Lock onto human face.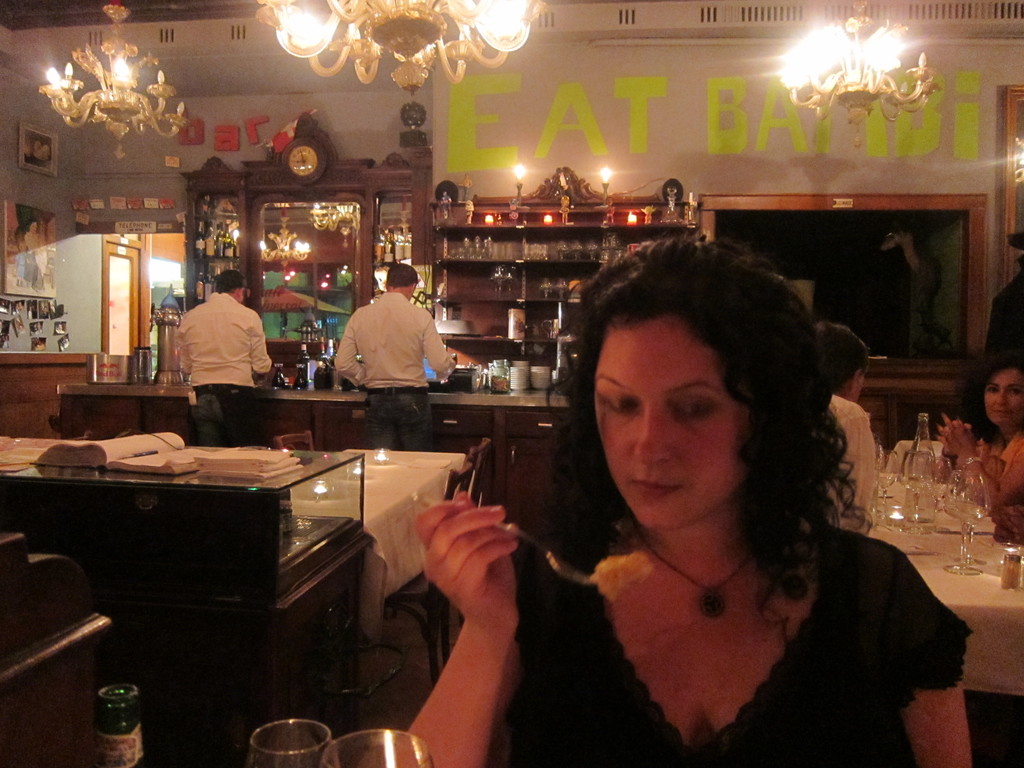
Locked: {"x1": 985, "y1": 367, "x2": 1023, "y2": 422}.
